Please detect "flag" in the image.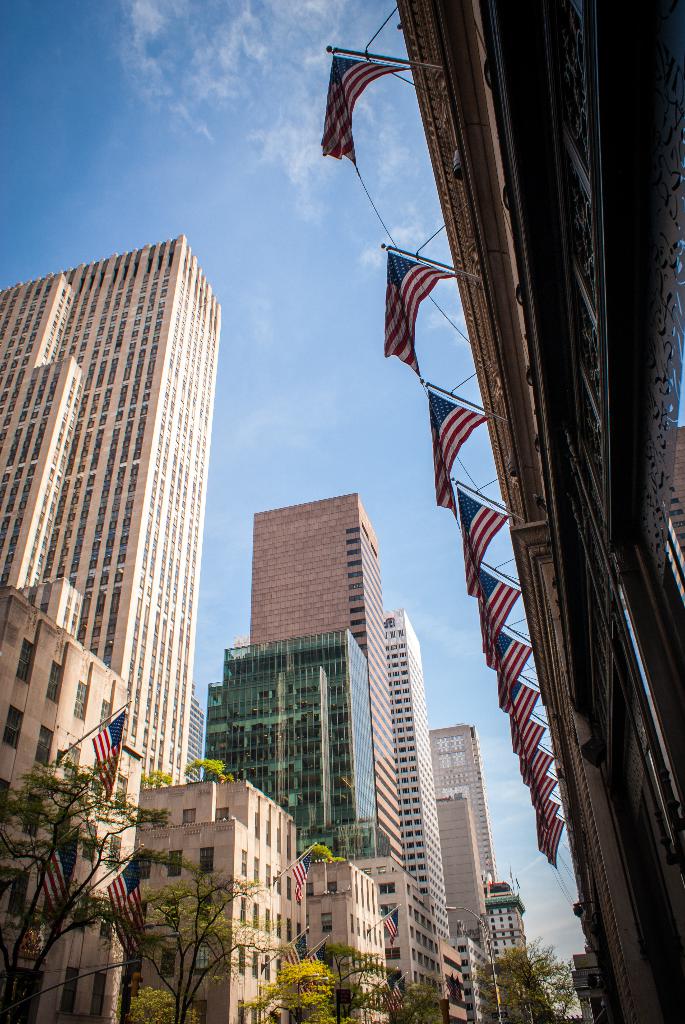
box(386, 236, 460, 368).
